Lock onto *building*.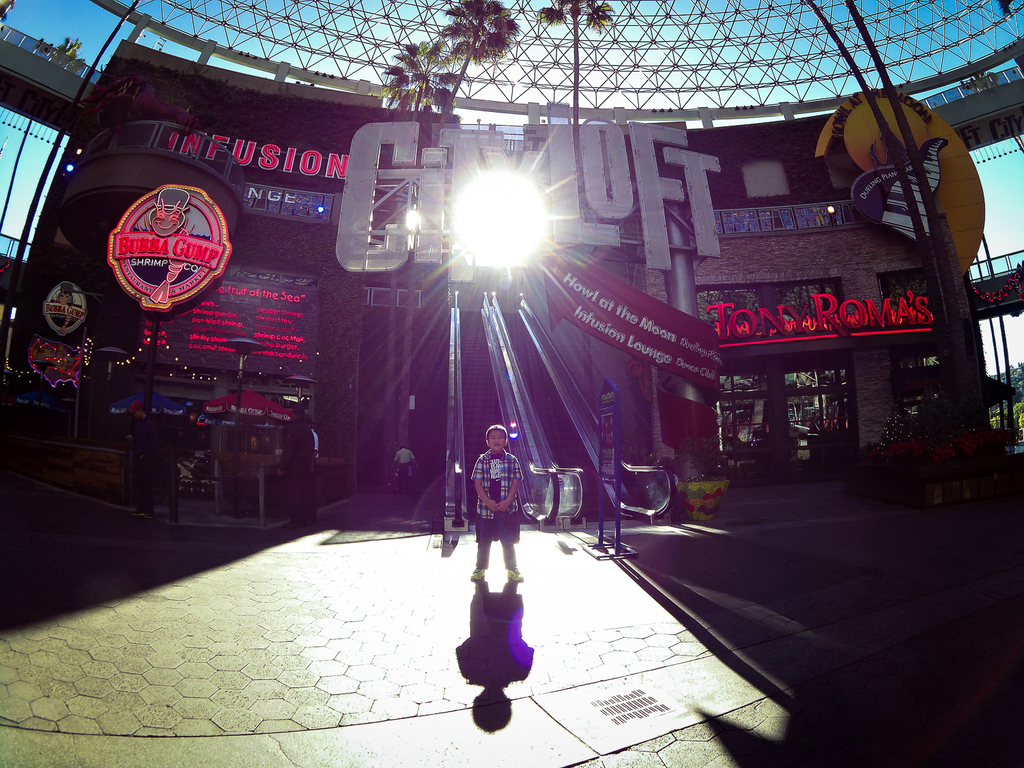
Locked: [0, 35, 1023, 534].
